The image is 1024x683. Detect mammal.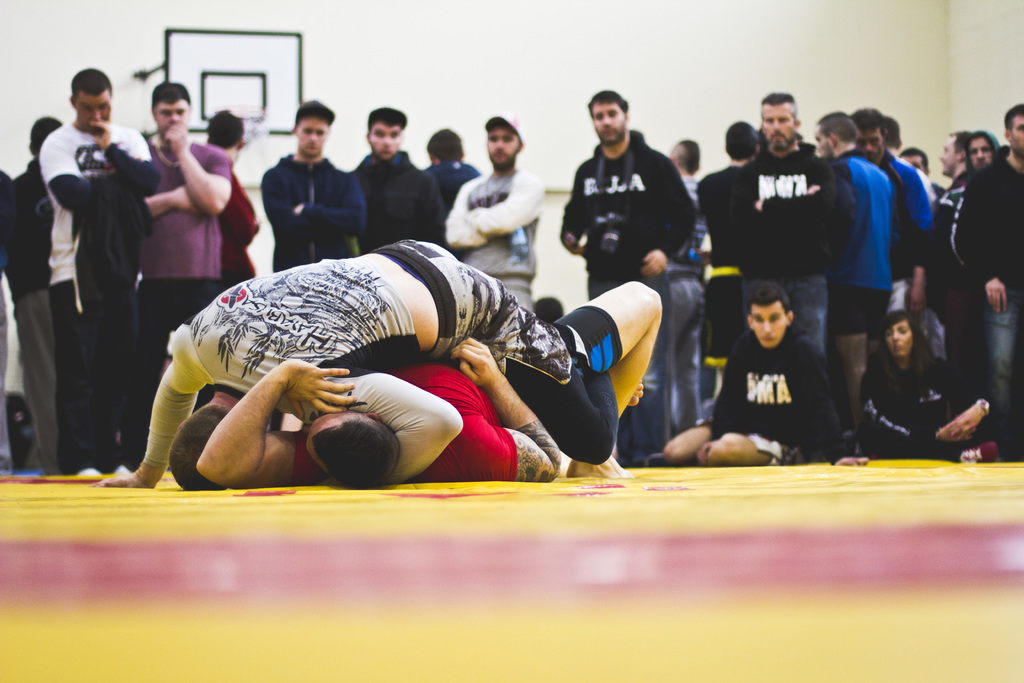
Detection: <bbox>140, 70, 236, 378</bbox>.
